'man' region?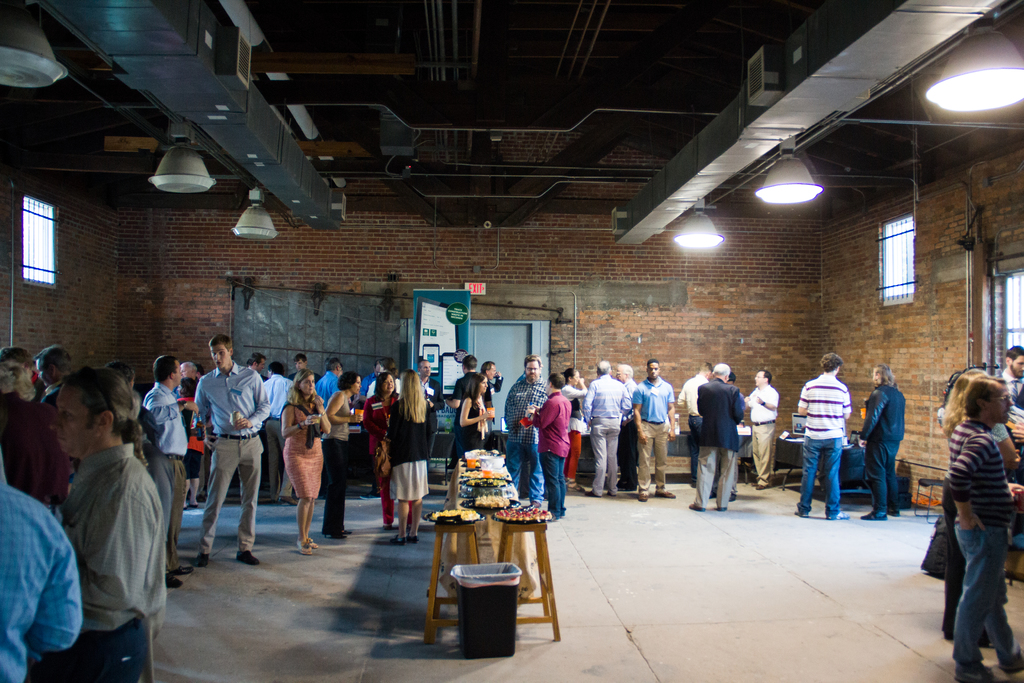
l=631, t=357, r=676, b=501
